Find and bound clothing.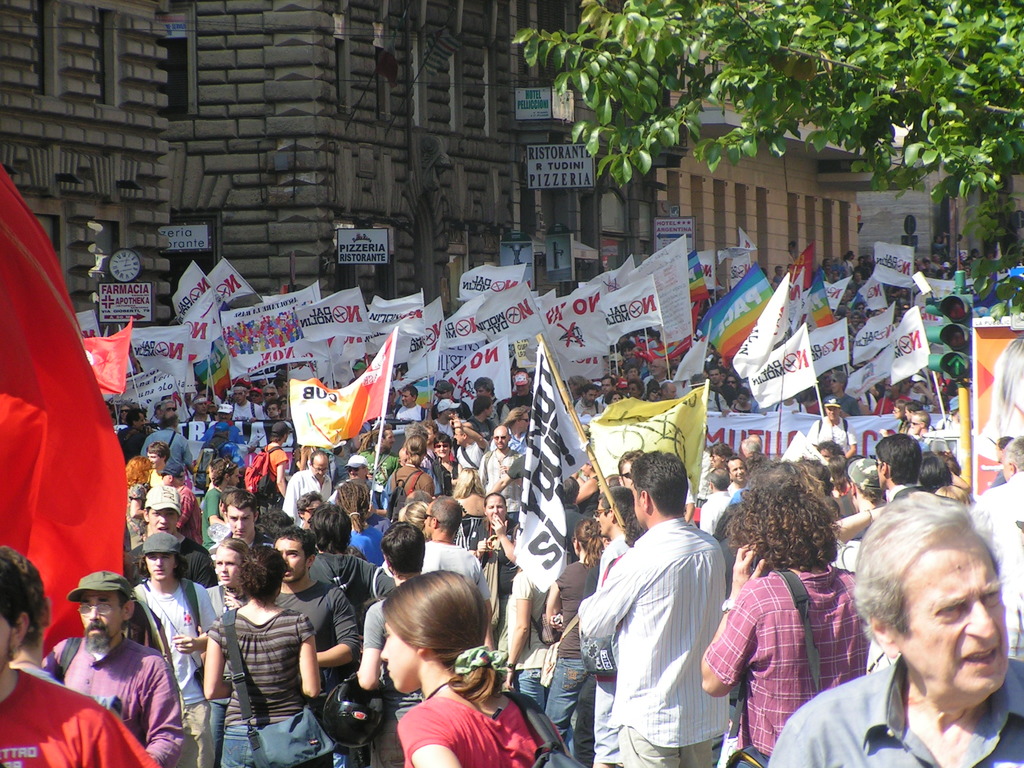
Bound: <bbox>765, 652, 1023, 767</bbox>.
